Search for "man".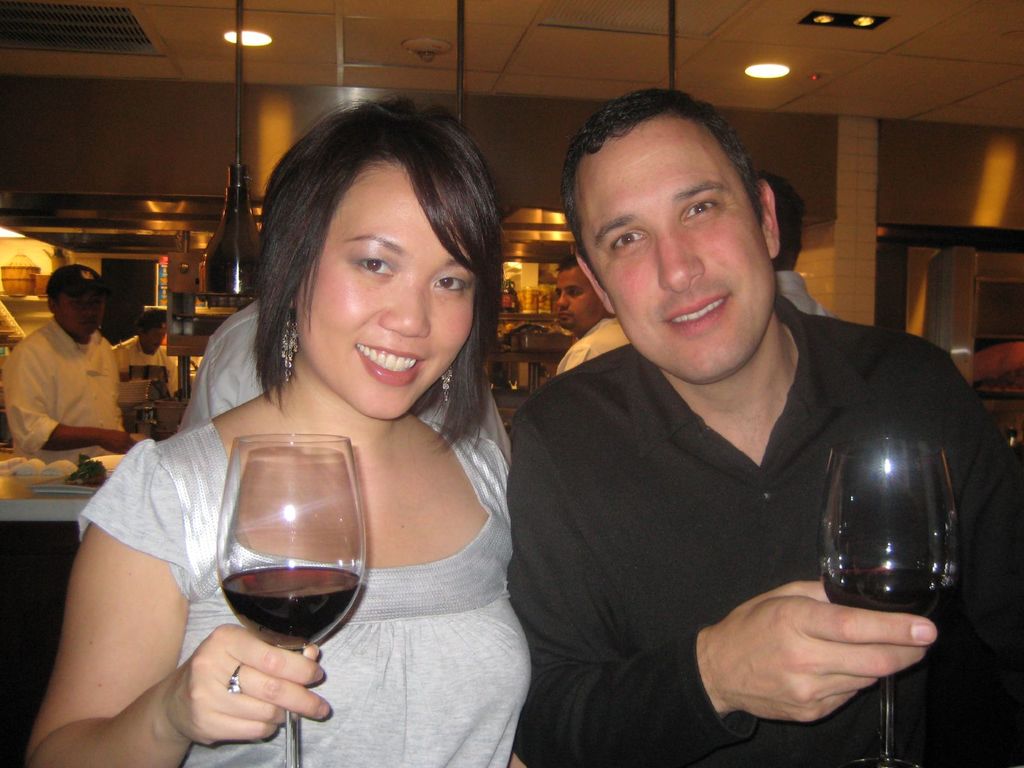
Found at [left=177, top=300, right=512, bottom=463].
